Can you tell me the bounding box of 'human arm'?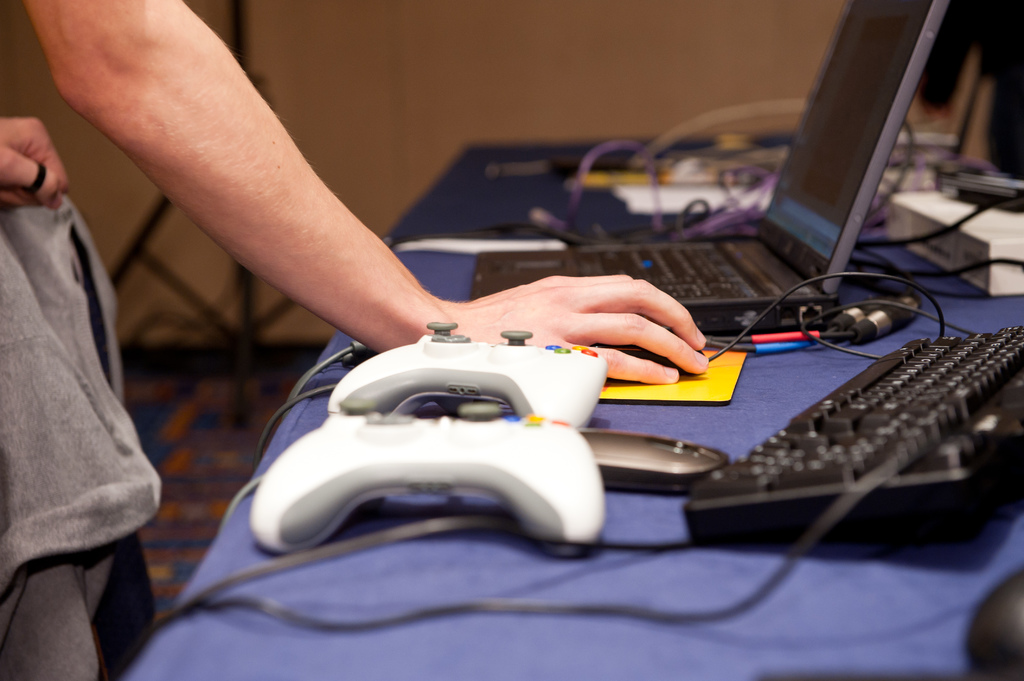
<box>24,0,710,383</box>.
